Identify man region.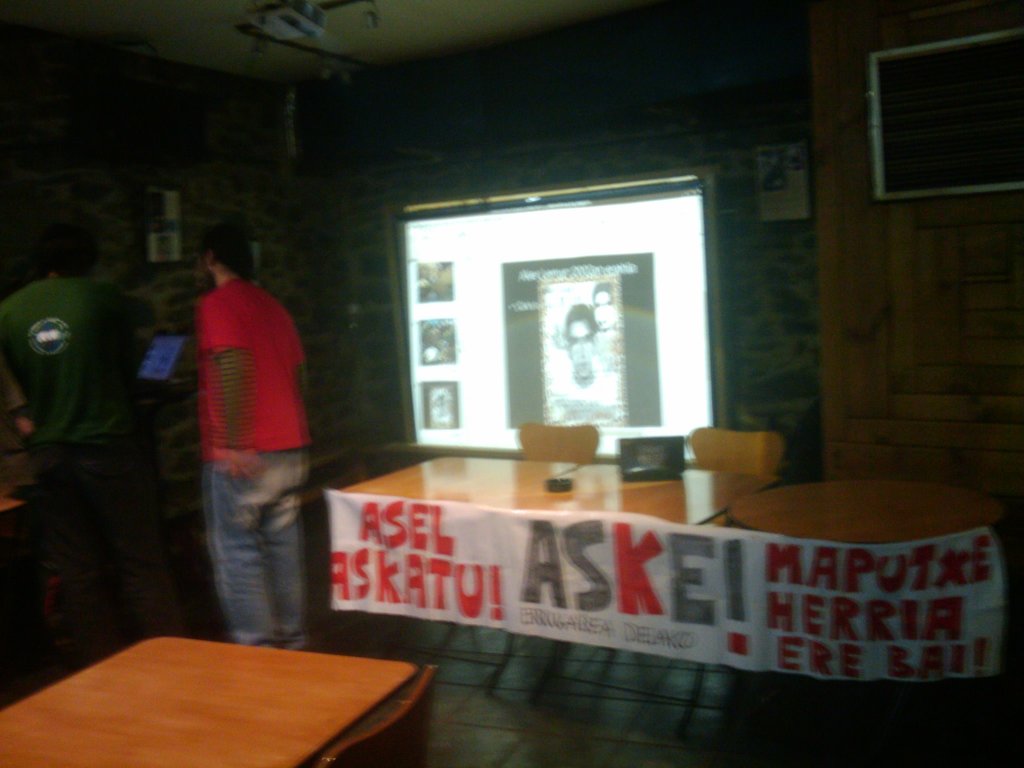
Region: box=[163, 227, 331, 668].
